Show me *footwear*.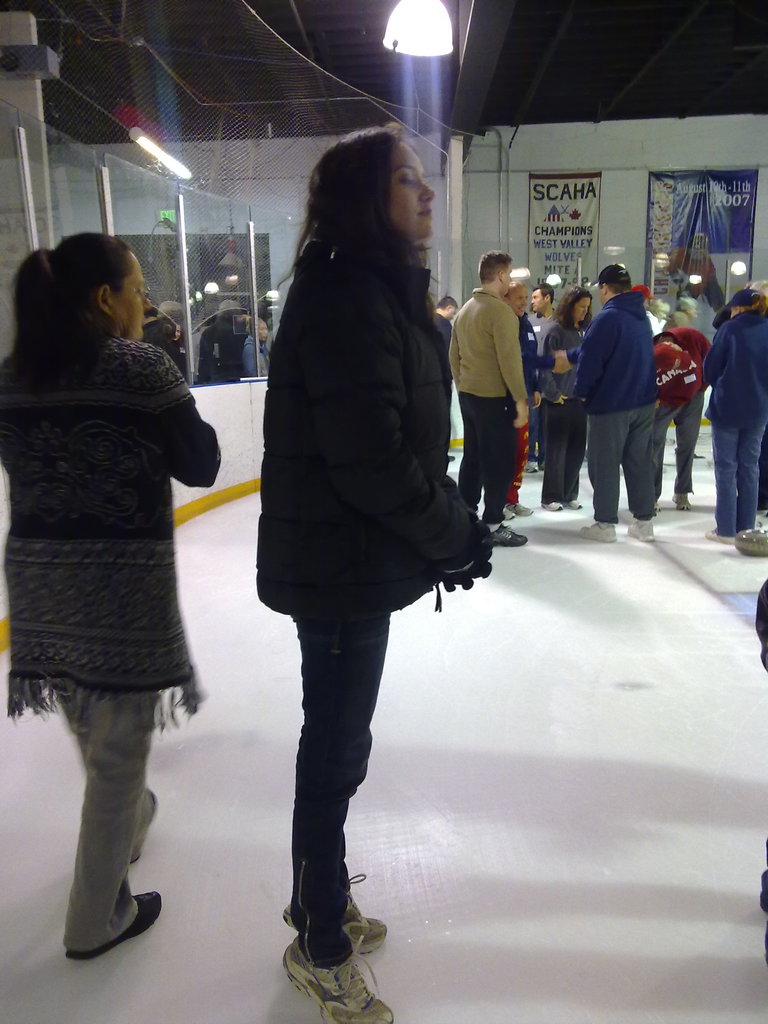
*footwear* is here: <box>280,881,394,961</box>.
